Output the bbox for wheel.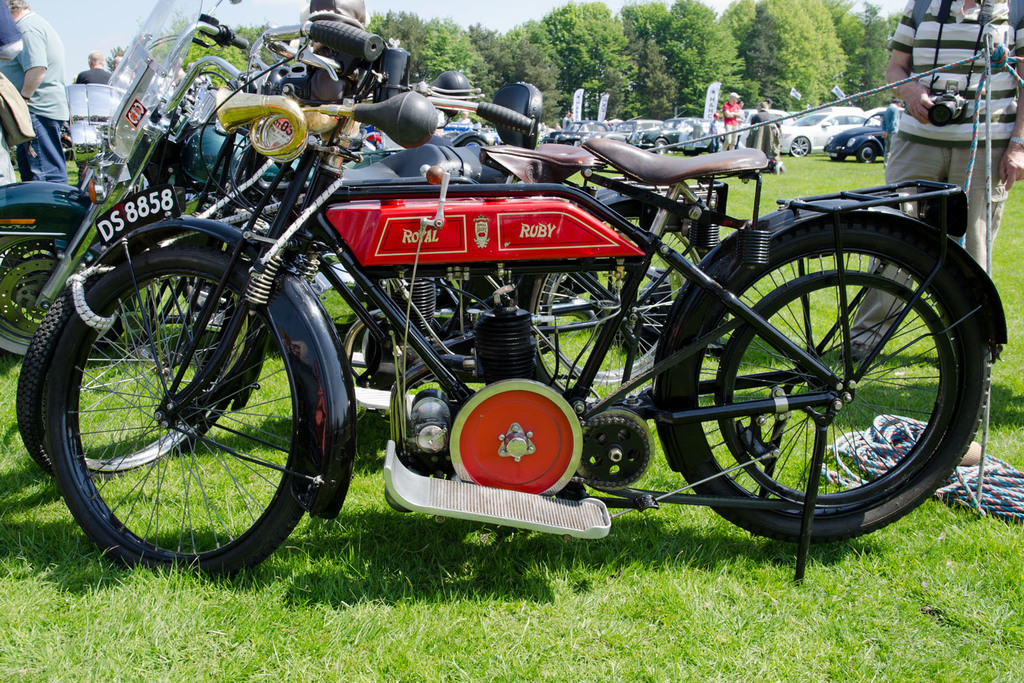
47:234:334:596.
